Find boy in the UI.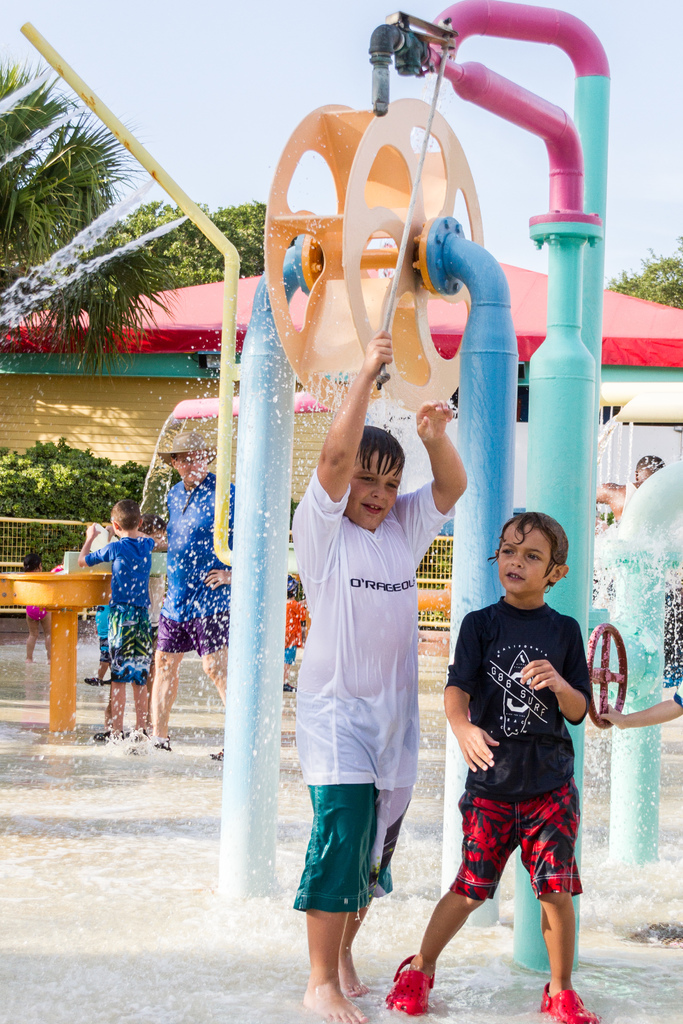
UI element at {"x1": 80, "y1": 500, "x2": 157, "y2": 743}.
